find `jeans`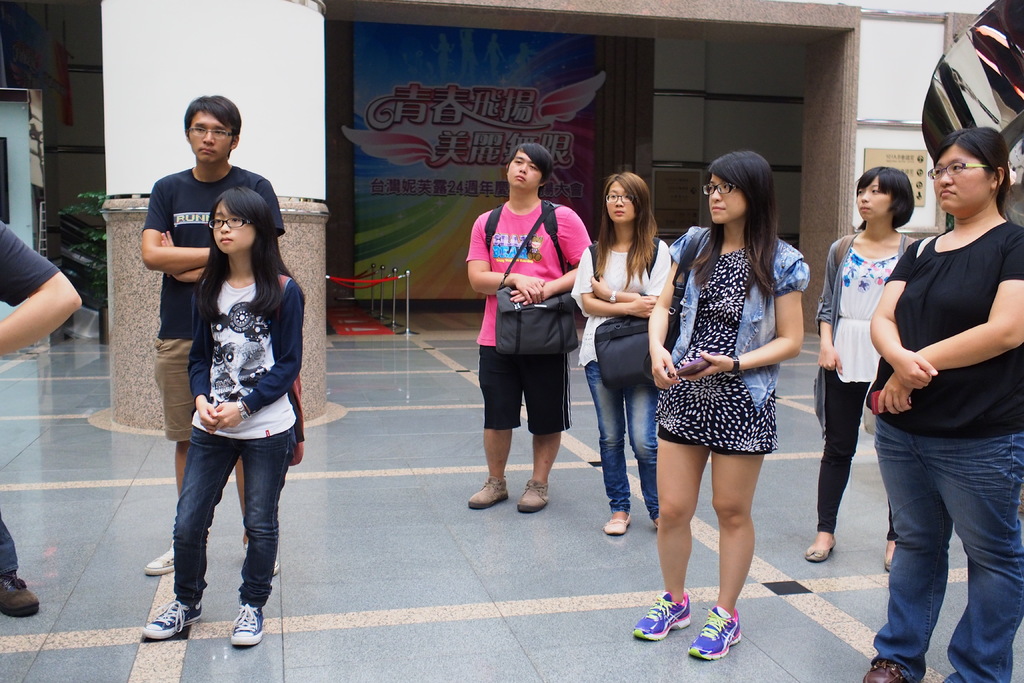
{"left": 874, "top": 417, "right": 1023, "bottom": 682}
